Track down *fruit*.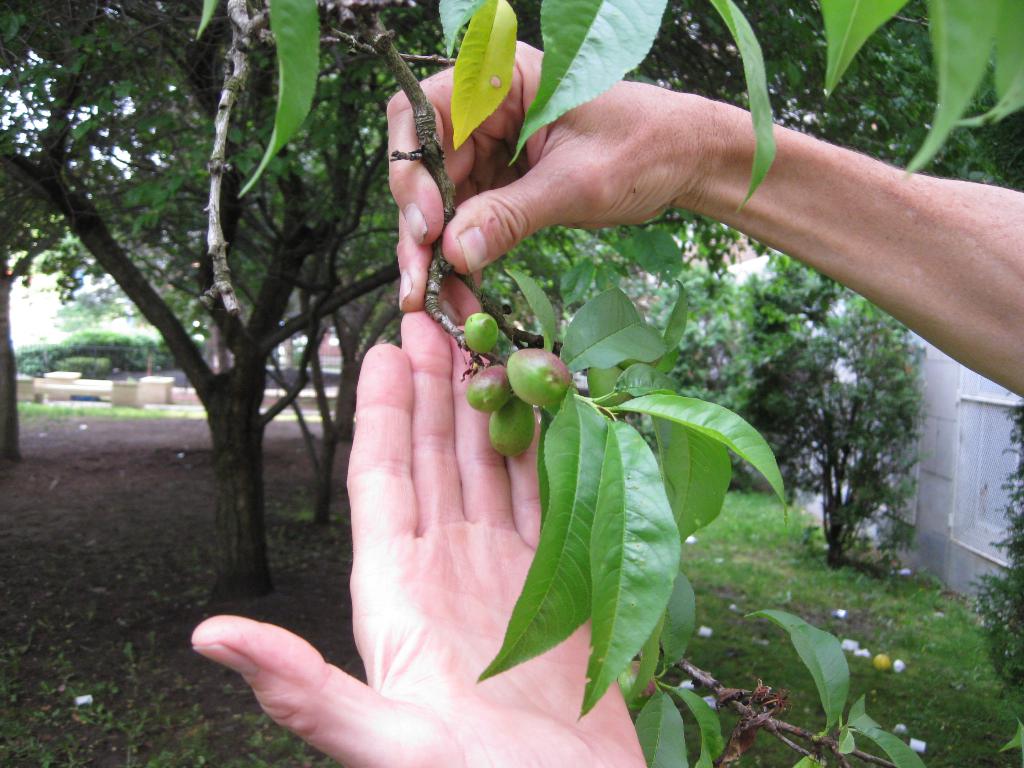
Tracked to select_region(465, 363, 512, 408).
